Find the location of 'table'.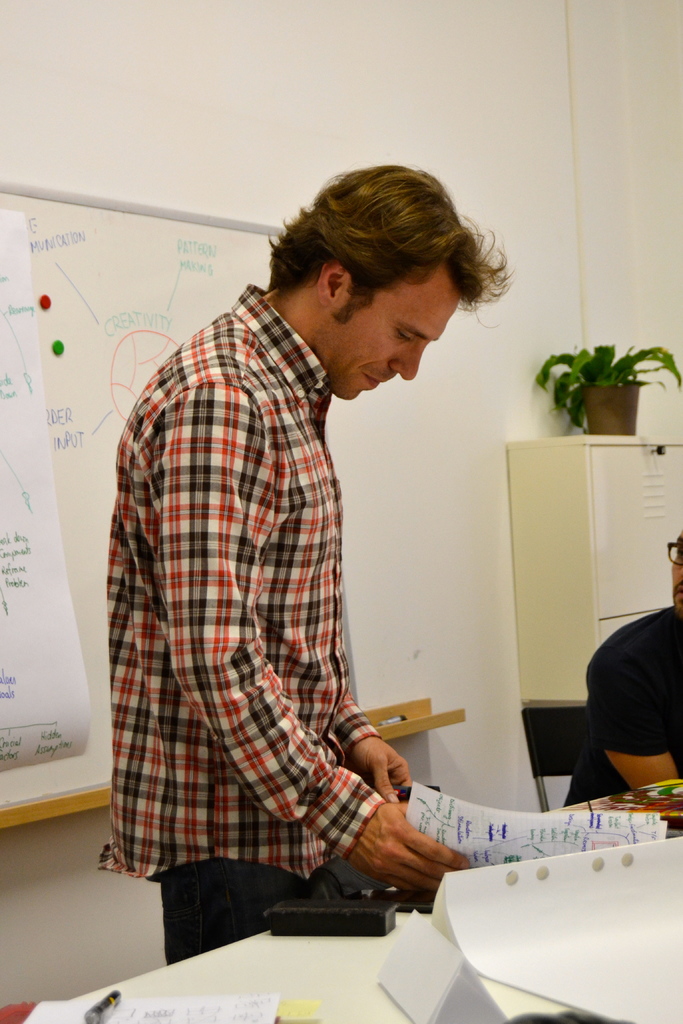
Location: 75/877/618/1023.
